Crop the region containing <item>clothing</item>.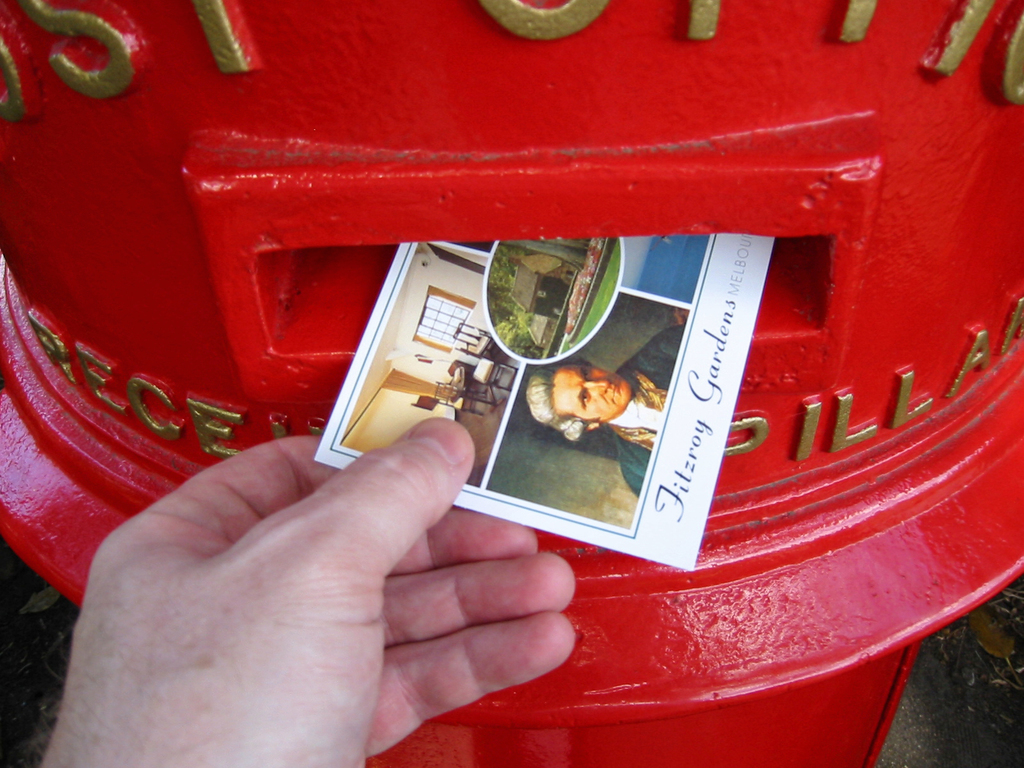
Crop region: left=607, top=326, right=686, bottom=497.
